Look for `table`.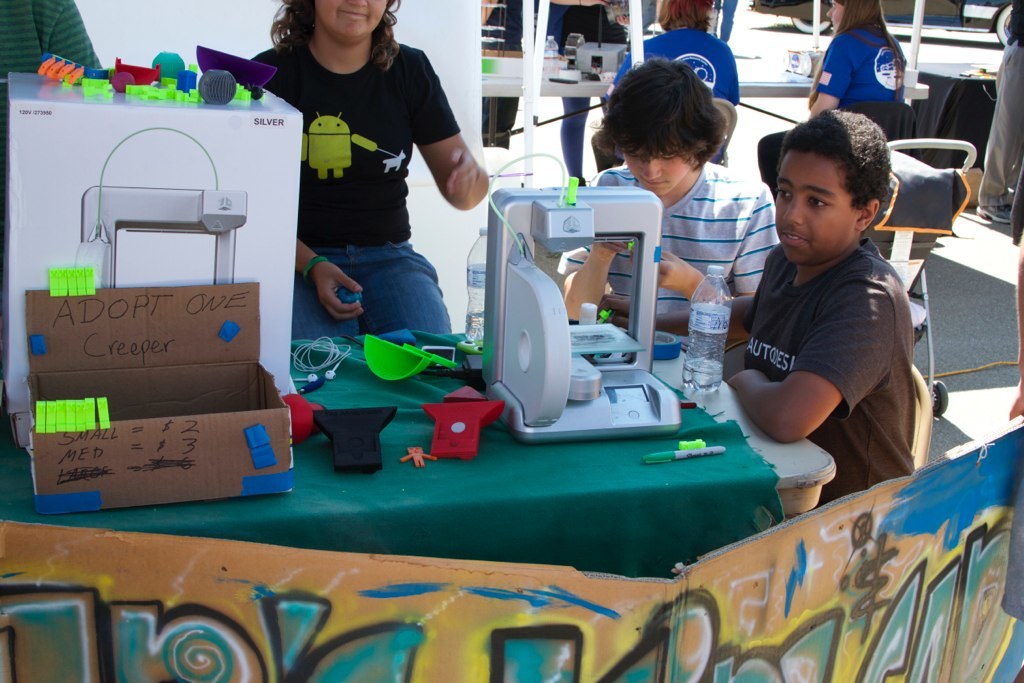
Found: box=[893, 54, 1010, 171].
